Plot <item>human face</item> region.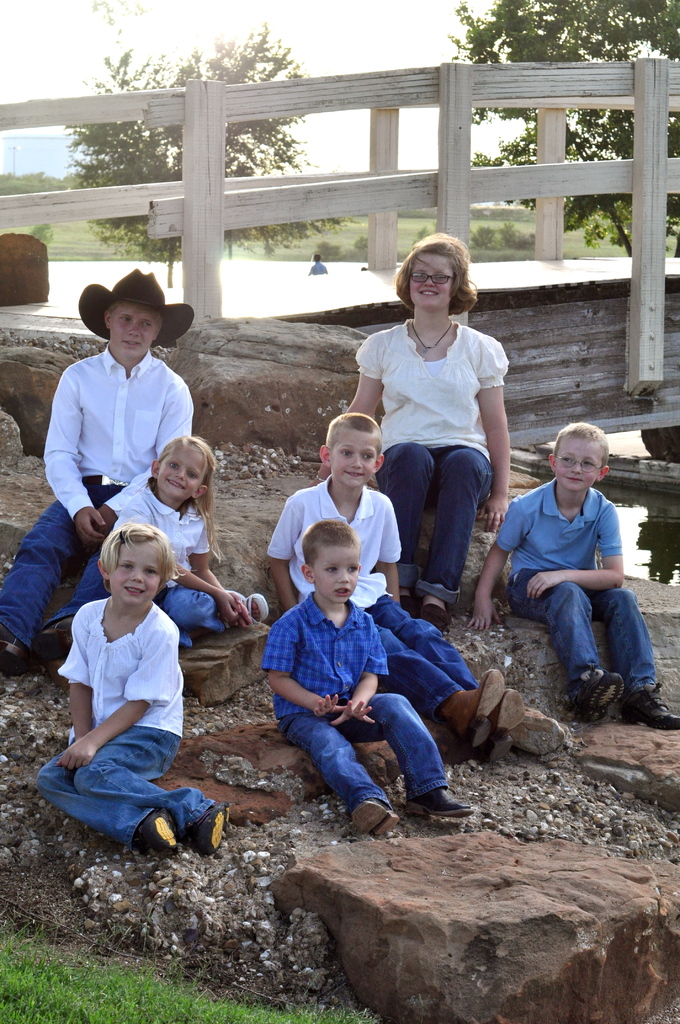
Plotted at 410 252 451 308.
